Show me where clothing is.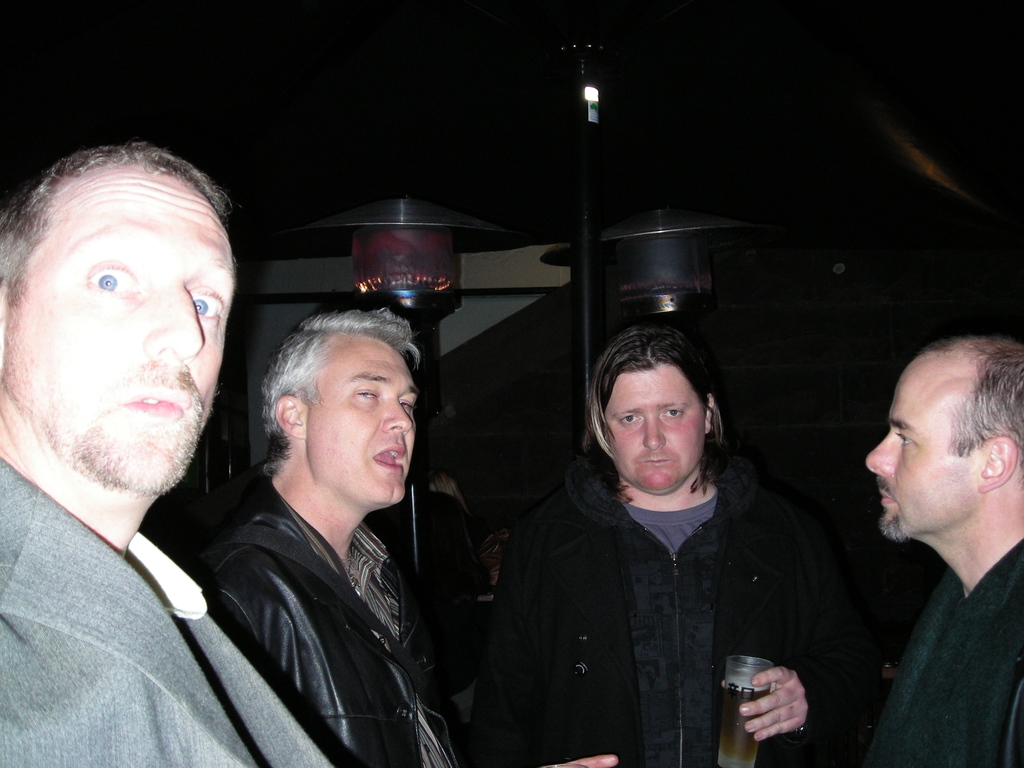
clothing is at bbox=[851, 535, 1023, 766].
